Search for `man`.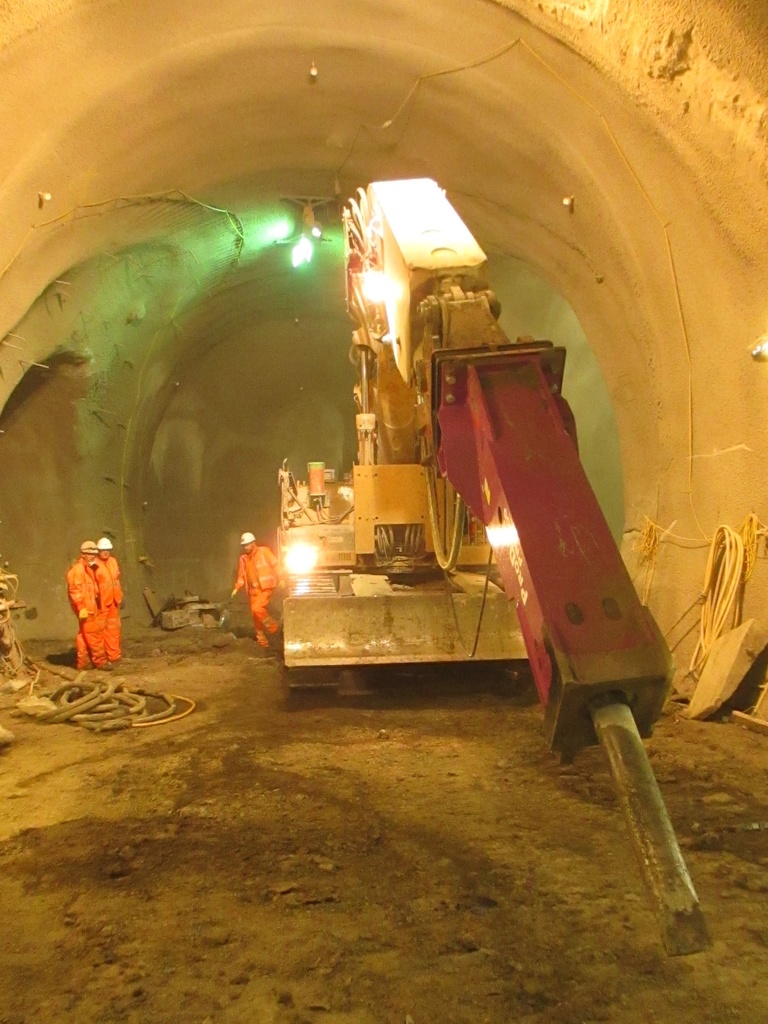
Found at box(97, 538, 126, 665).
